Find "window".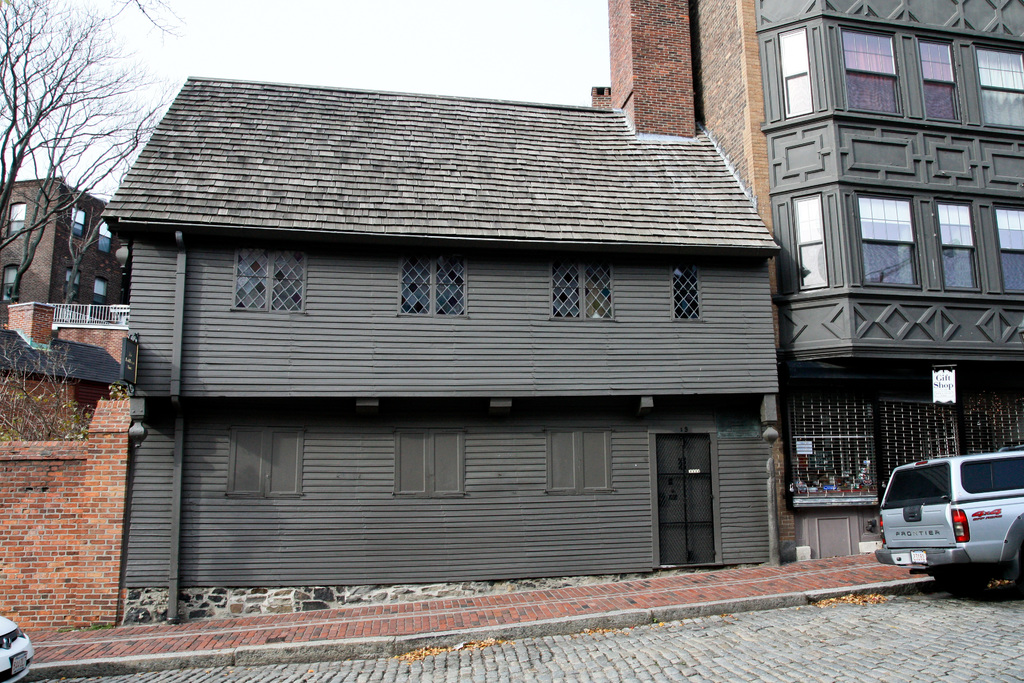
[3,264,24,285].
